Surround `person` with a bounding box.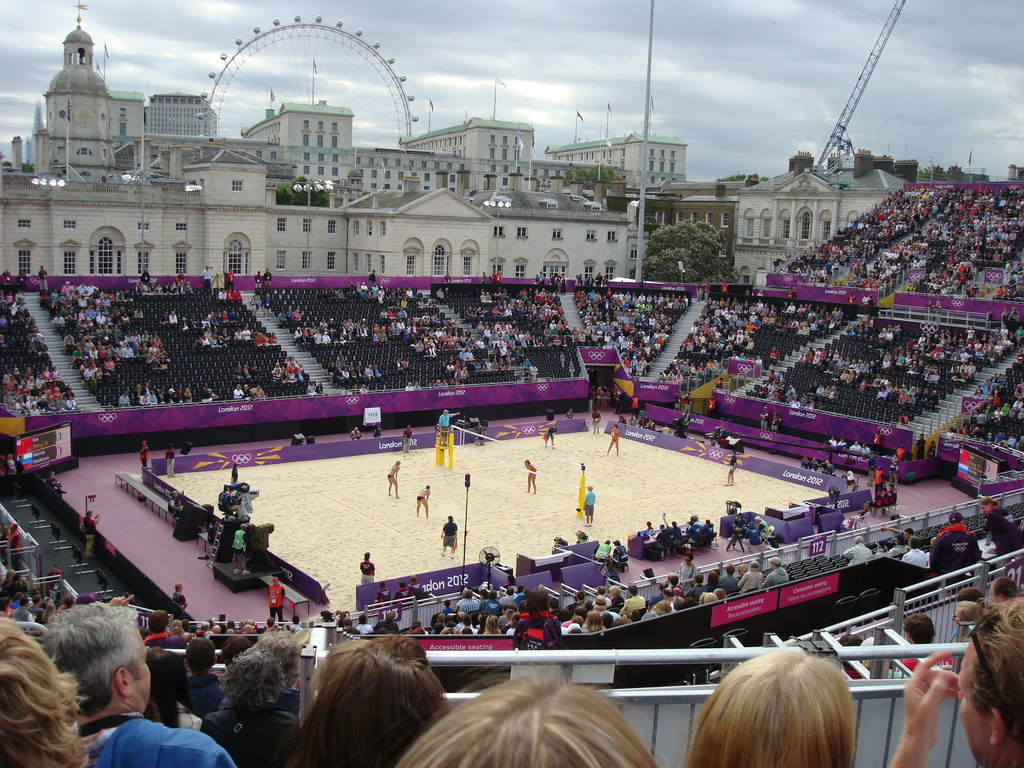
locate(381, 308, 388, 319).
